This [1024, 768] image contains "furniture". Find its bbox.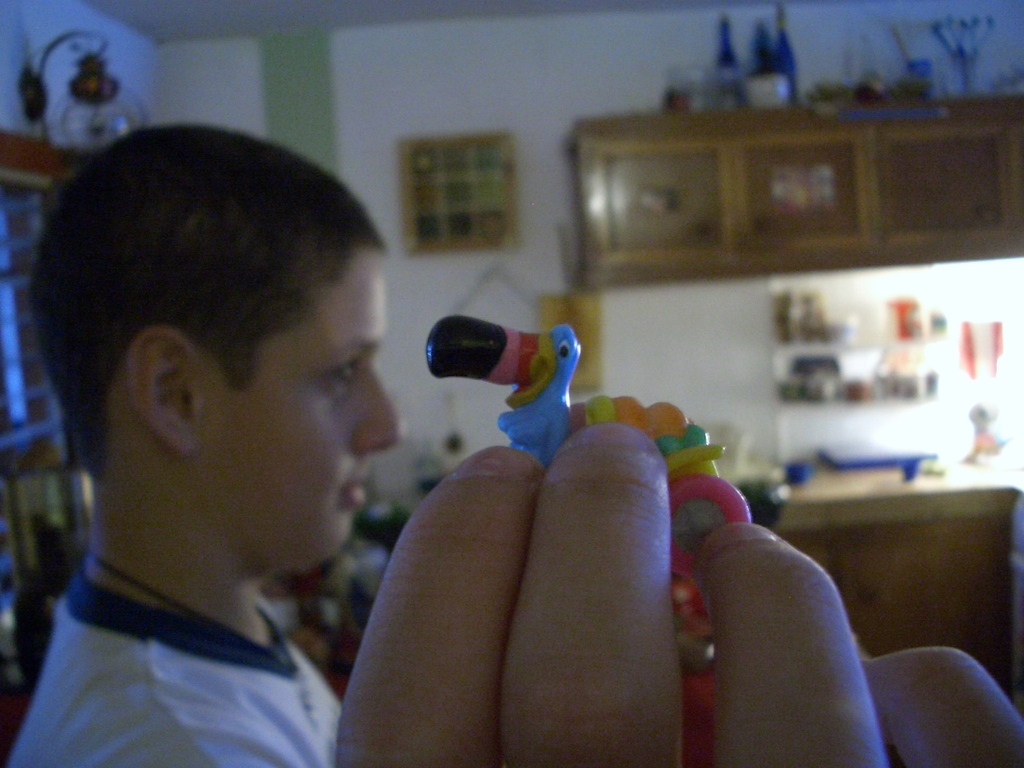
left=558, top=102, right=1023, bottom=288.
